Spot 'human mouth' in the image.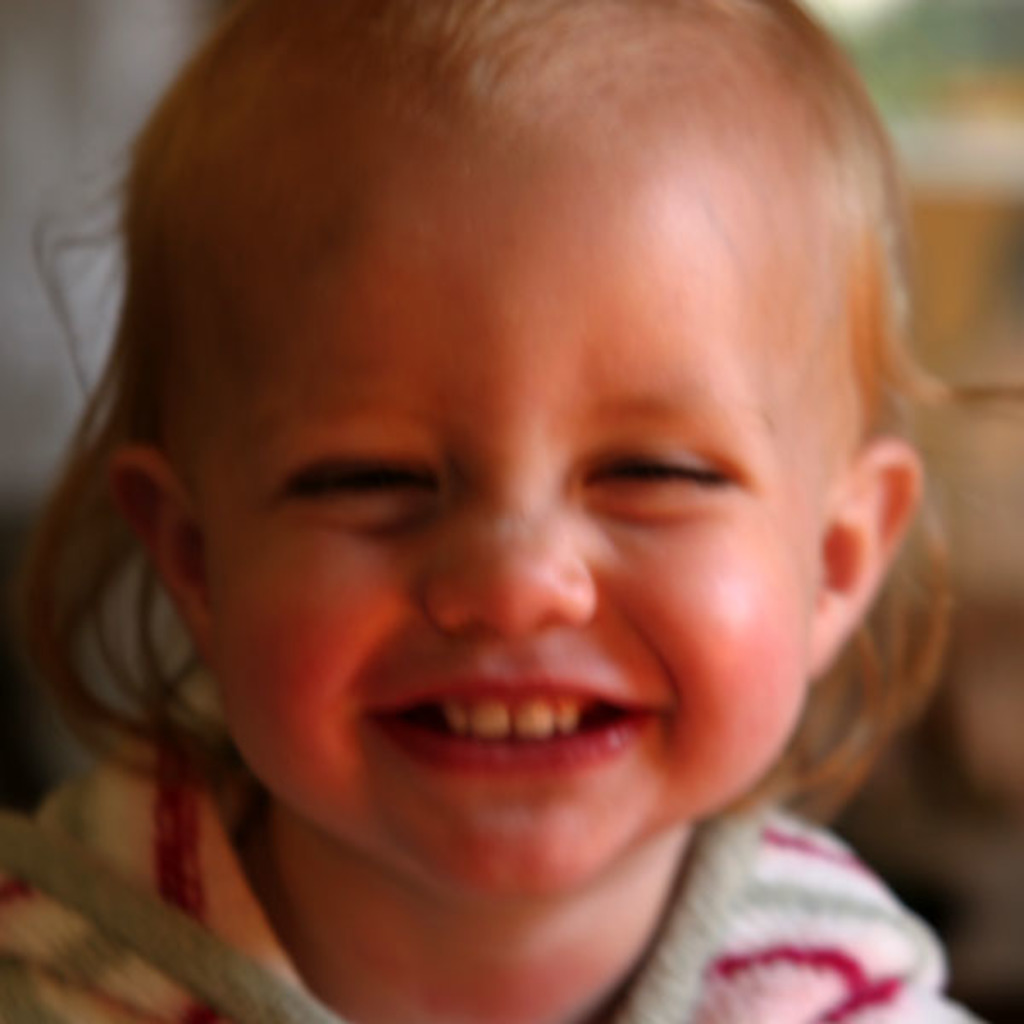
'human mouth' found at box(326, 676, 713, 831).
